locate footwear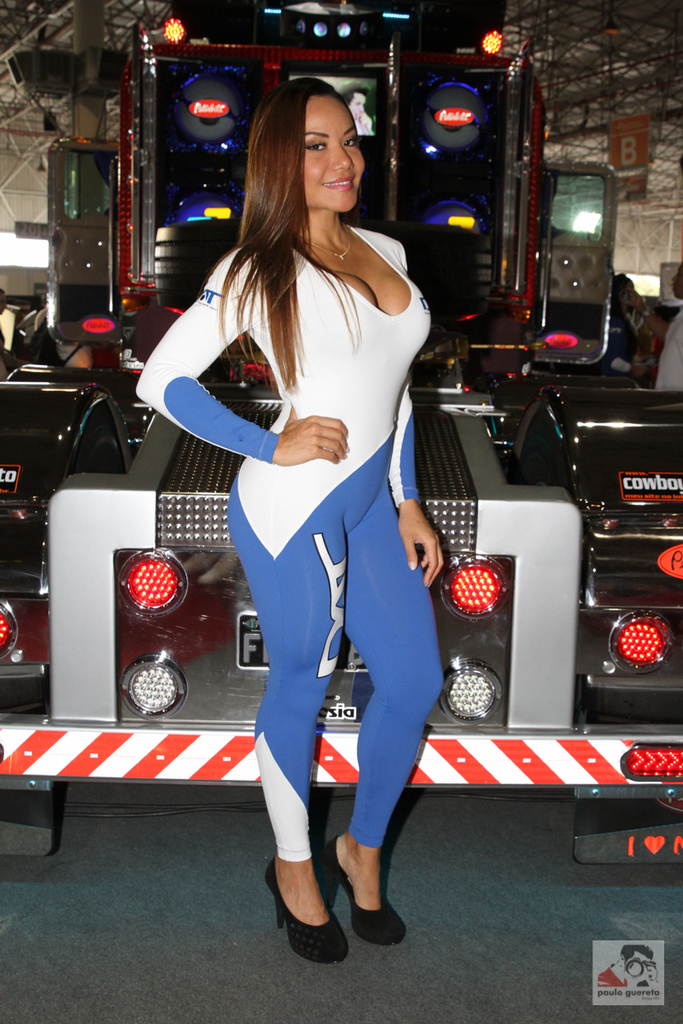
left=263, top=849, right=347, bottom=965
